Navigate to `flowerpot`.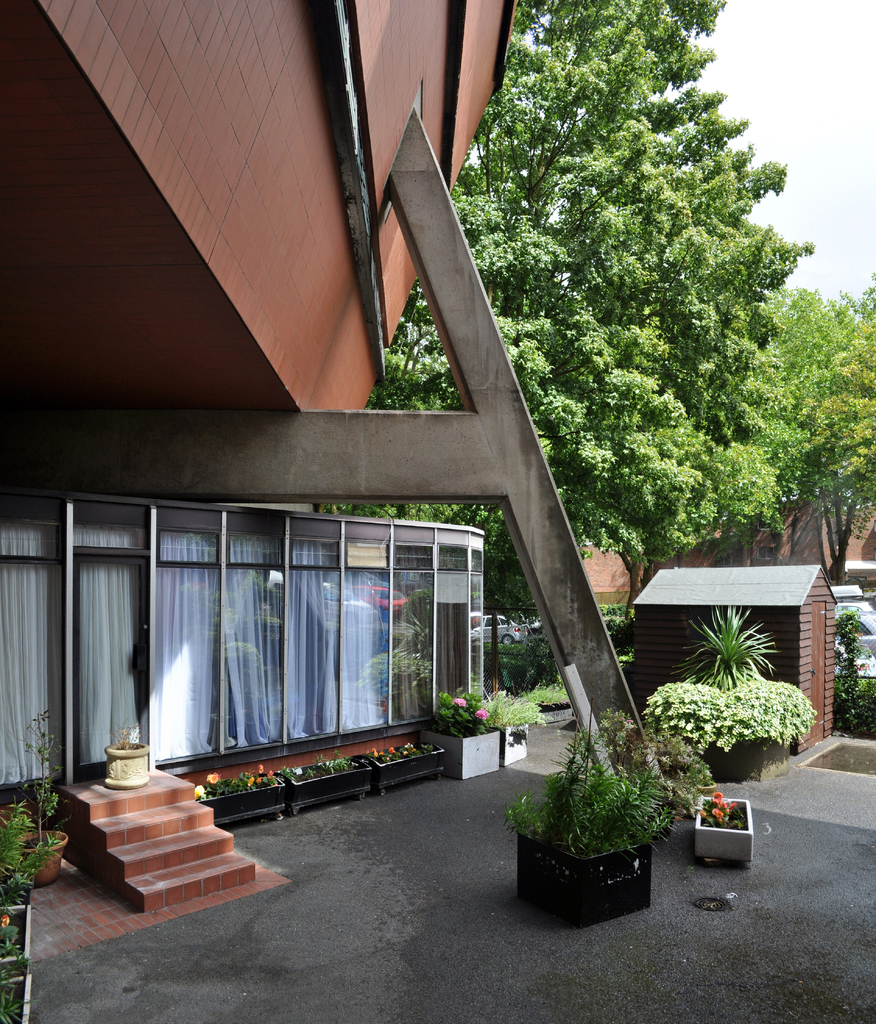
Navigation target: 495,723,530,762.
